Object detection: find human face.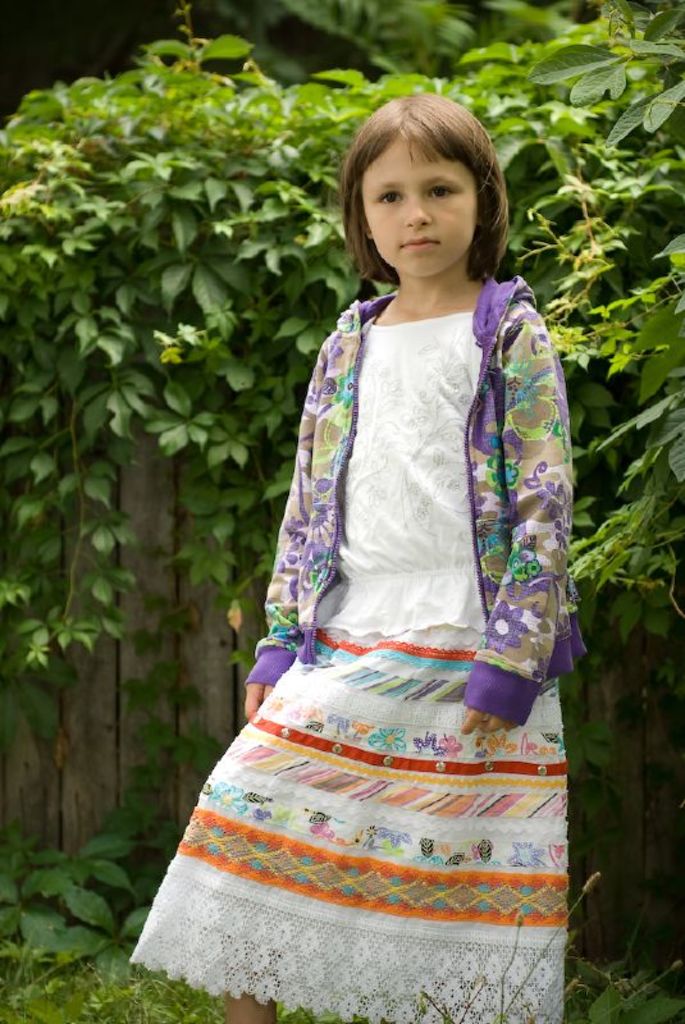
pyautogui.locateOnScreen(361, 133, 478, 276).
